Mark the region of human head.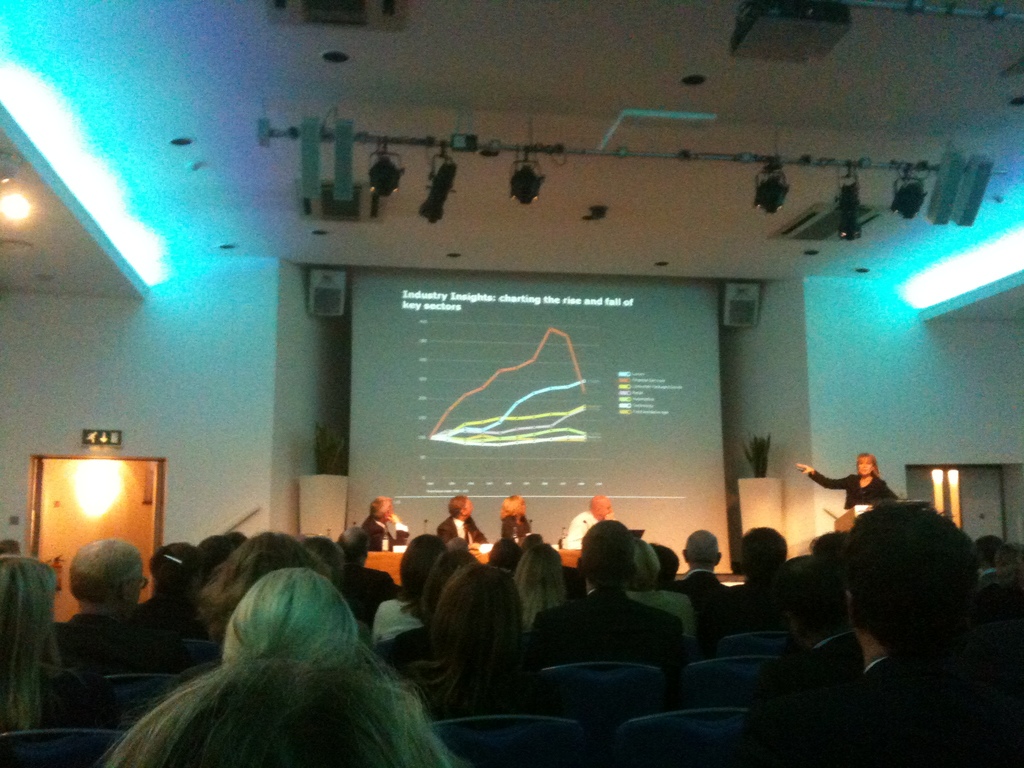
Region: region(820, 508, 993, 684).
